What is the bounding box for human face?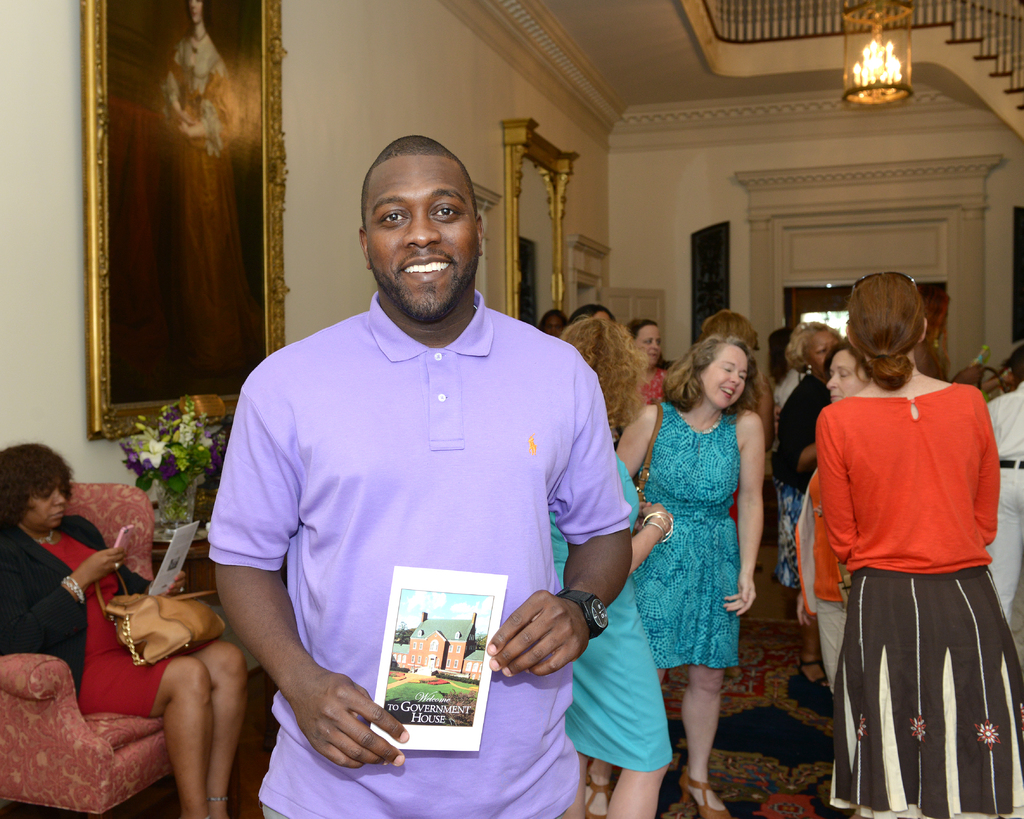
<region>538, 314, 564, 341</region>.
